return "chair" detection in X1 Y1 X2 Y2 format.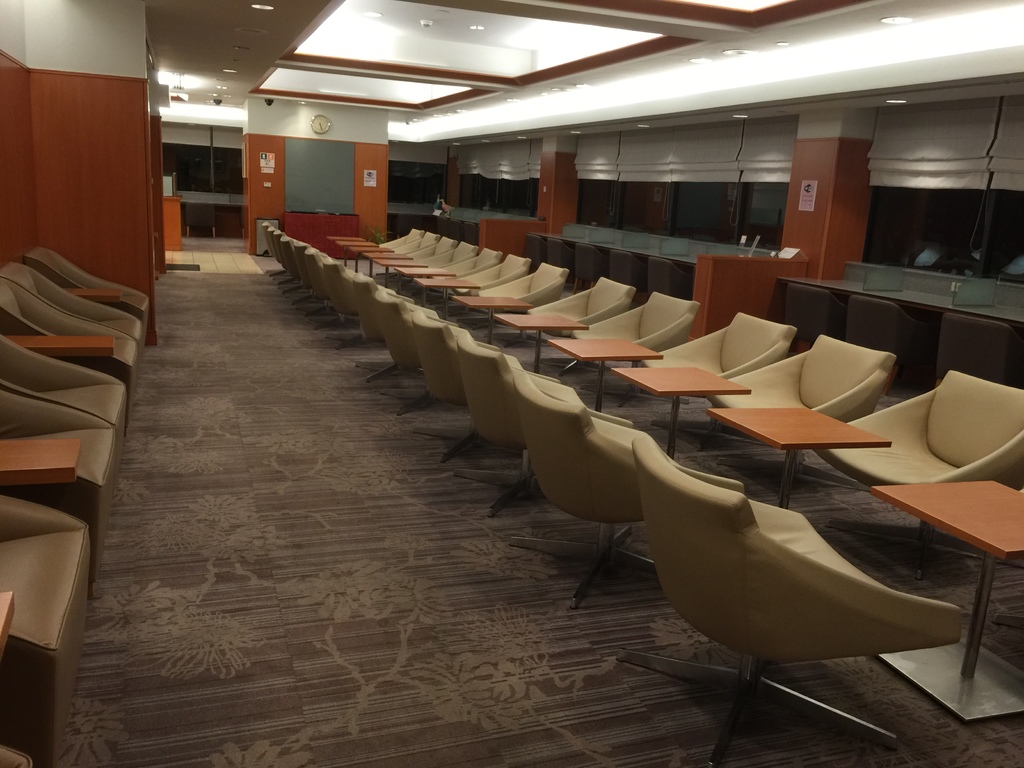
613 502 962 767.
